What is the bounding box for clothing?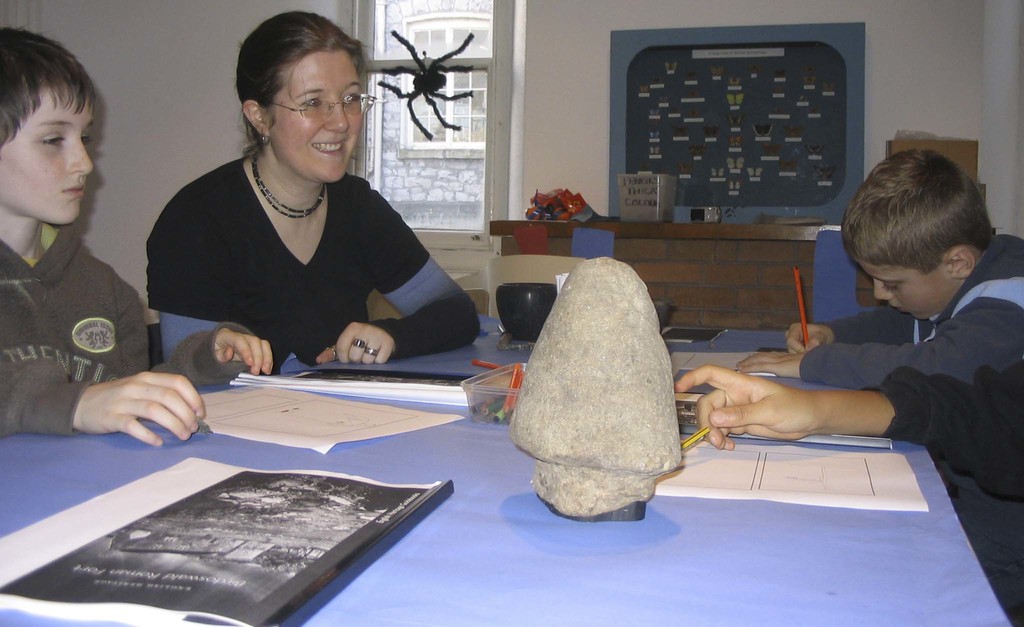
bbox=[147, 115, 445, 387].
